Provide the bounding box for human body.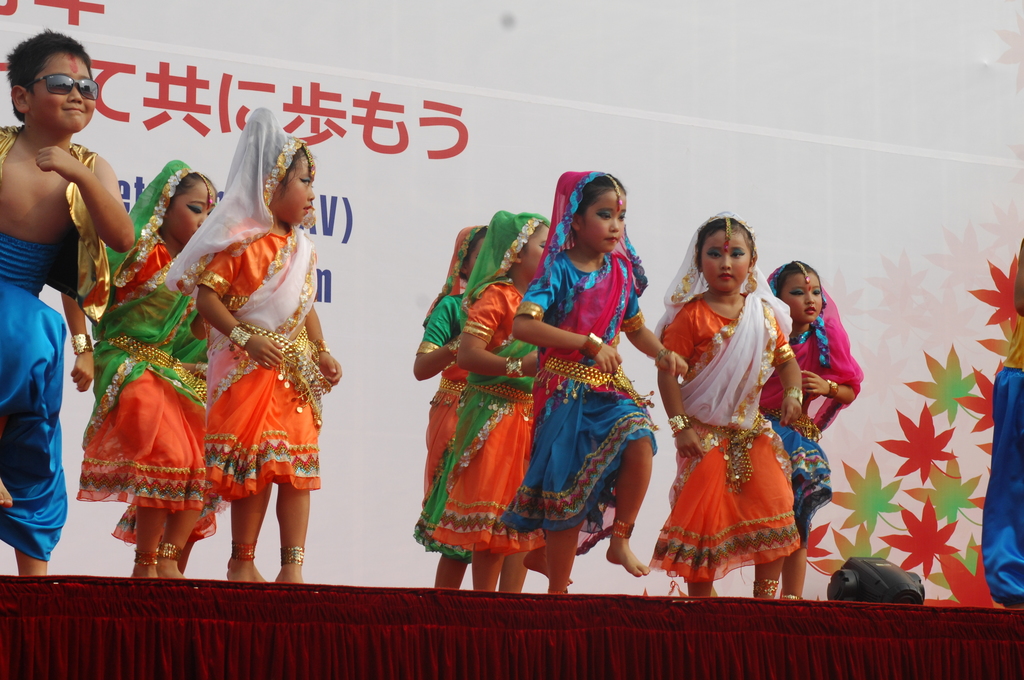
pyautogui.locateOnScreen(758, 324, 863, 604).
